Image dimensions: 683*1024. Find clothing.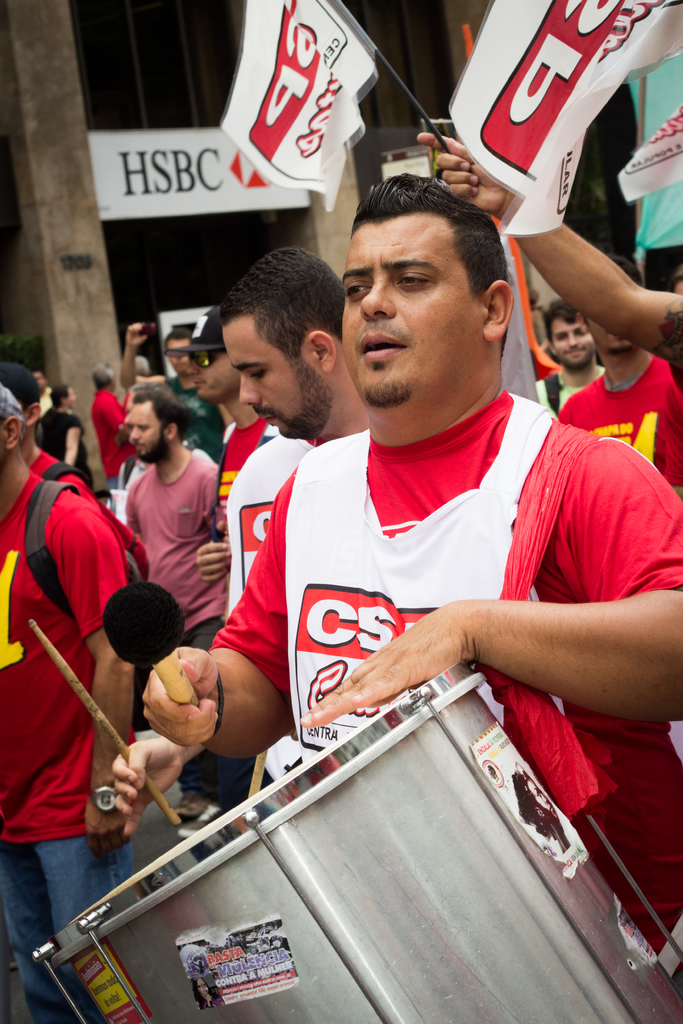
bbox(38, 450, 108, 506).
